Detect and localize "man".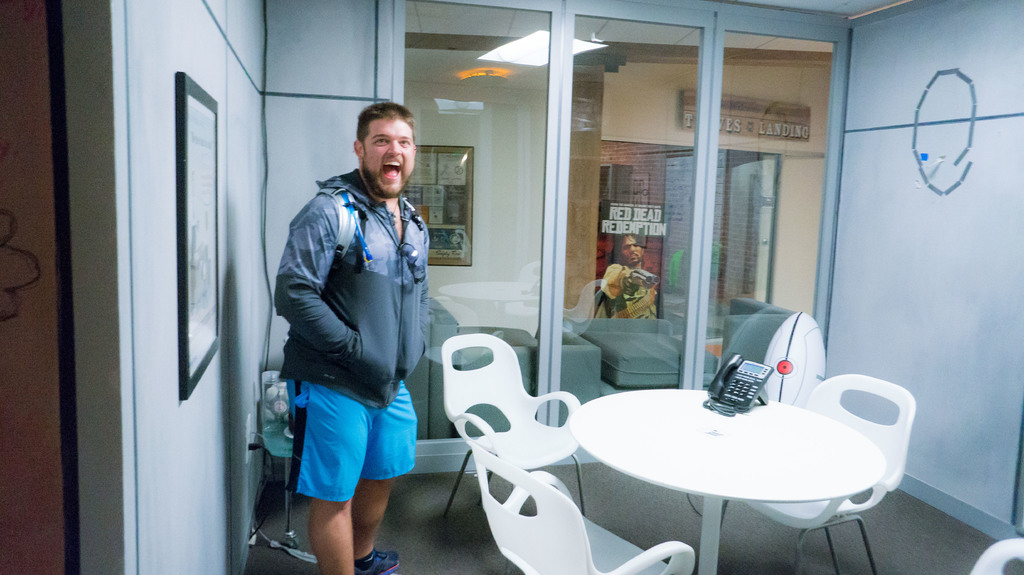
Localized at locate(598, 231, 660, 322).
